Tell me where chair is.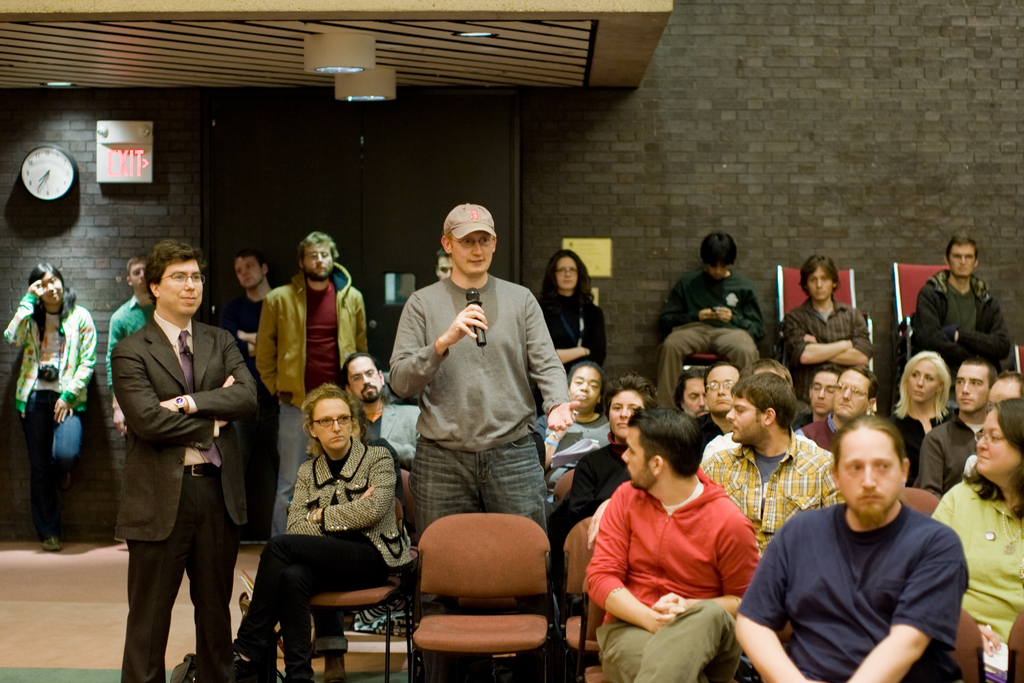
chair is at 945/607/982/682.
